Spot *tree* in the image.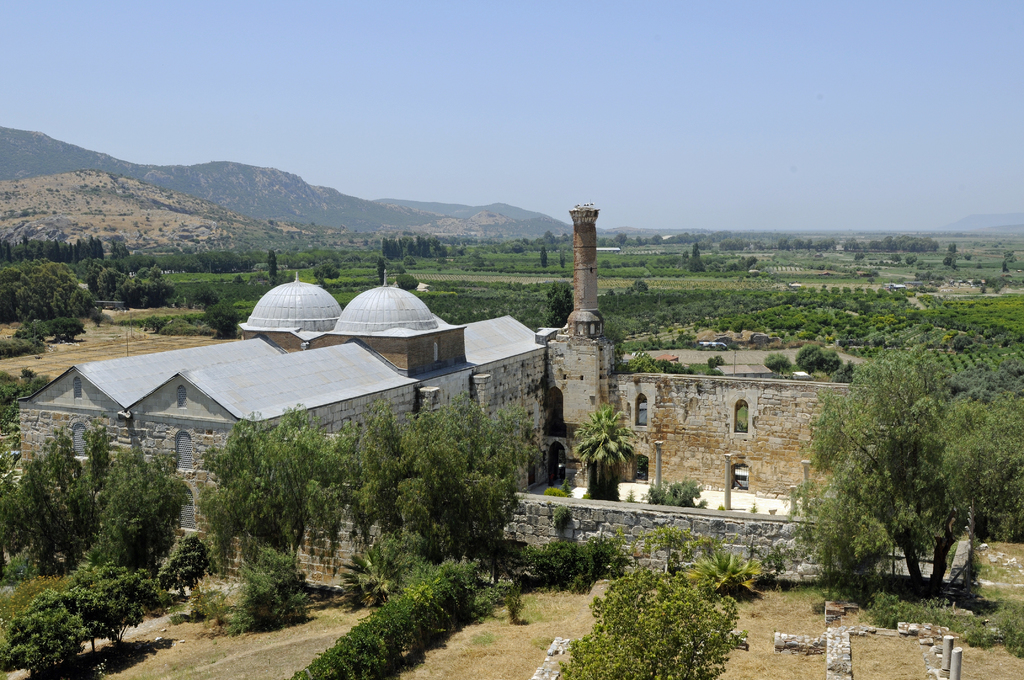
*tree* found at l=346, t=408, r=400, b=522.
